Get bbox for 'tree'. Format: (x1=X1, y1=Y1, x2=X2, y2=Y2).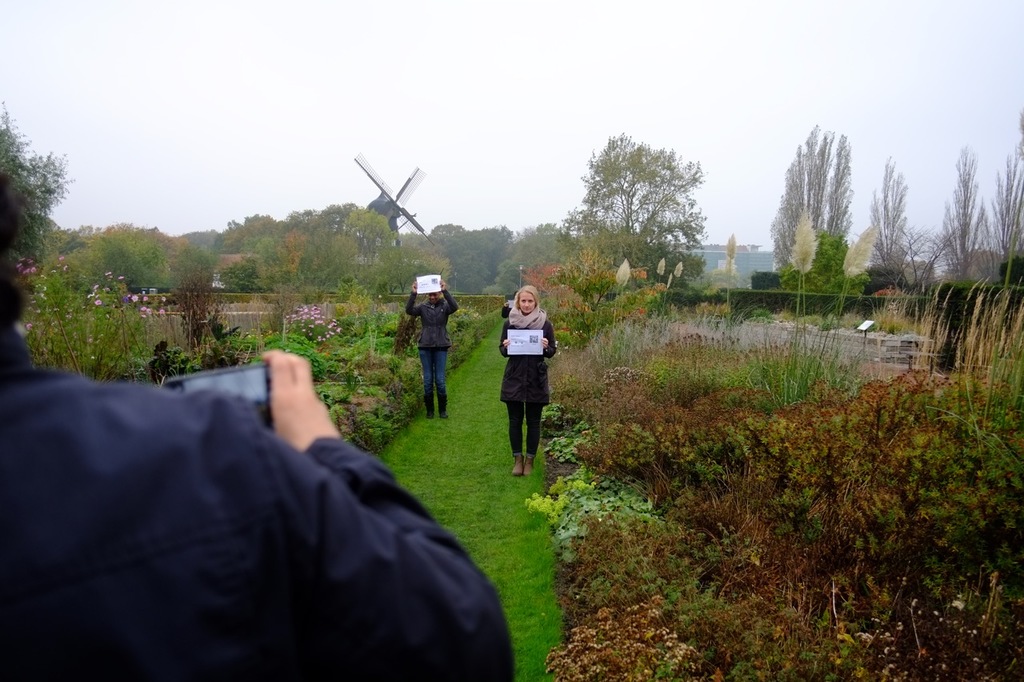
(x1=941, y1=143, x2=991, y2=285).
